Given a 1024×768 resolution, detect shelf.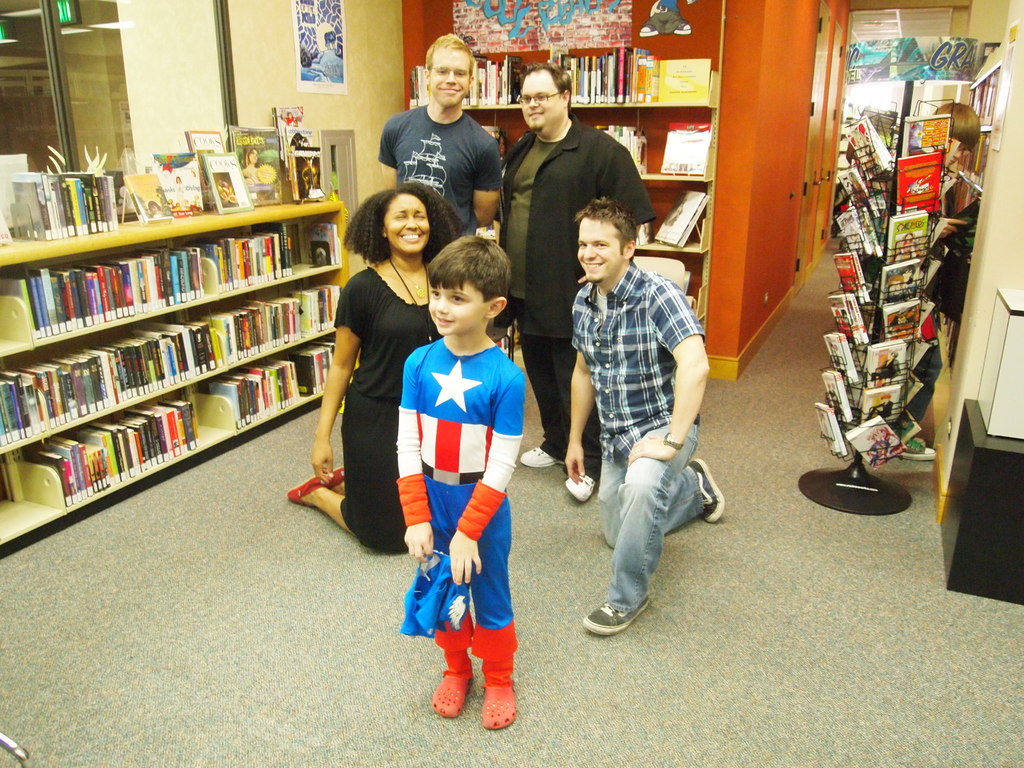
bbox=(405, 52, 720, 108).
